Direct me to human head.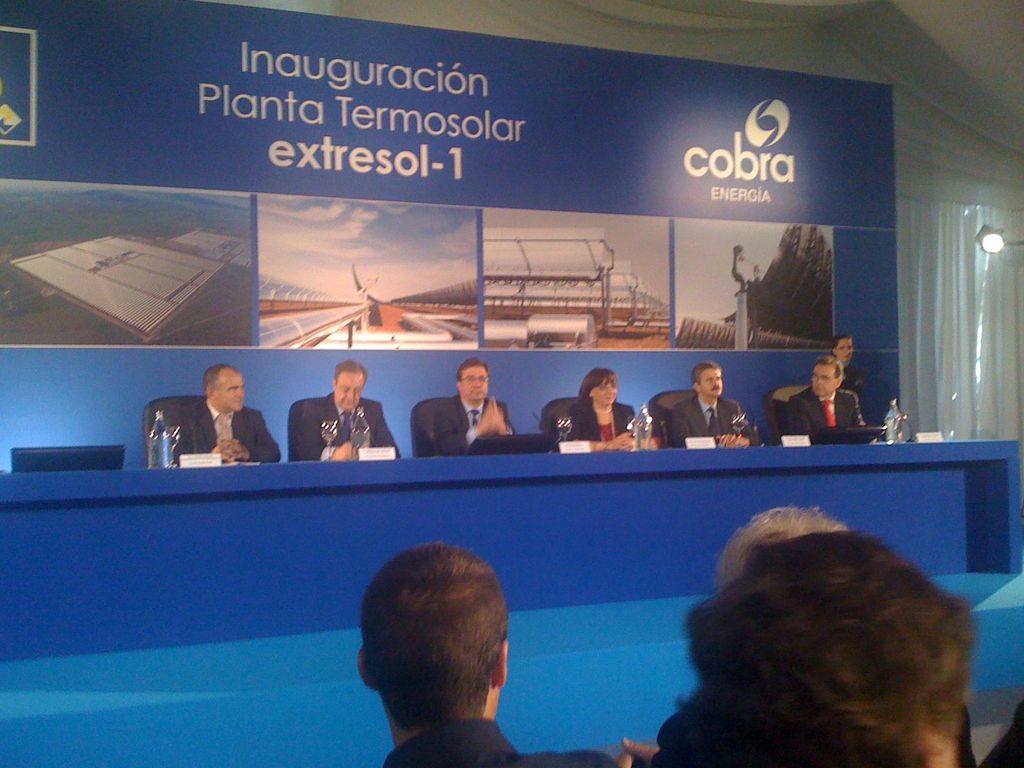
Direction: pyautogui.locateOnScreen(456, 360, 490, 404).
